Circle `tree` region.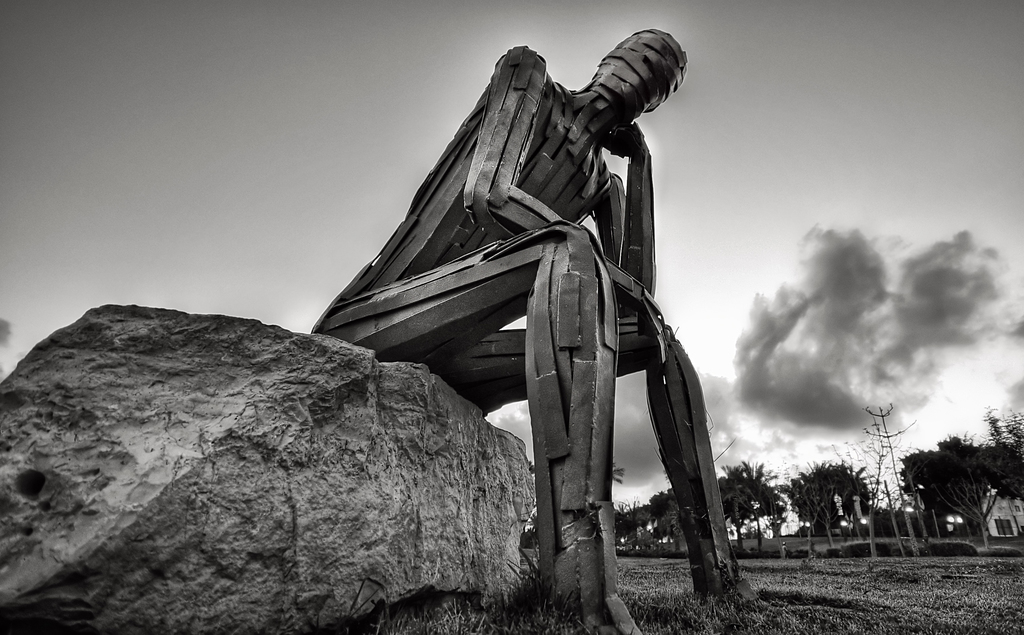
Region: 717:462:791:558.
